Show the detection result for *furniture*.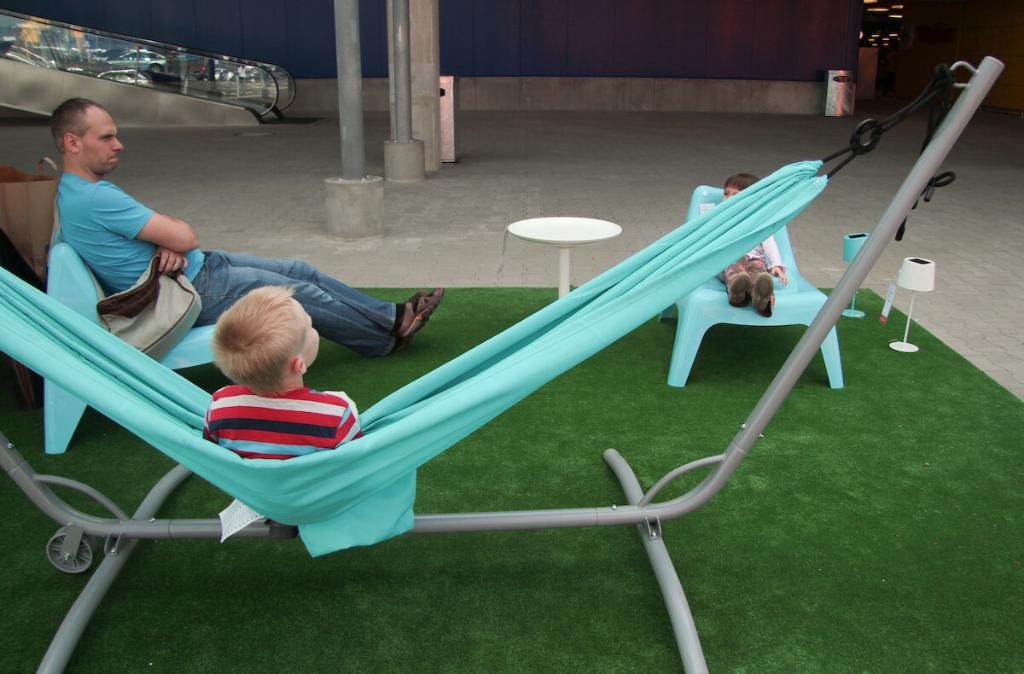
x1=508 y1=218 x2=624 y2=301.
